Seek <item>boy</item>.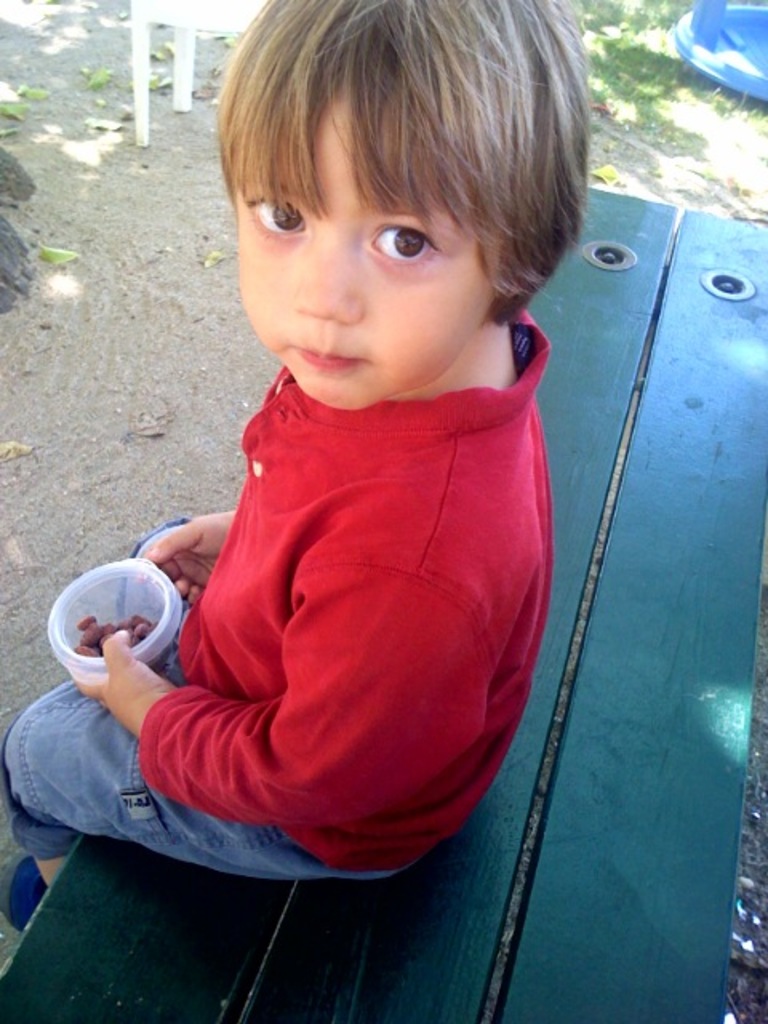
(96,0,570,907).
